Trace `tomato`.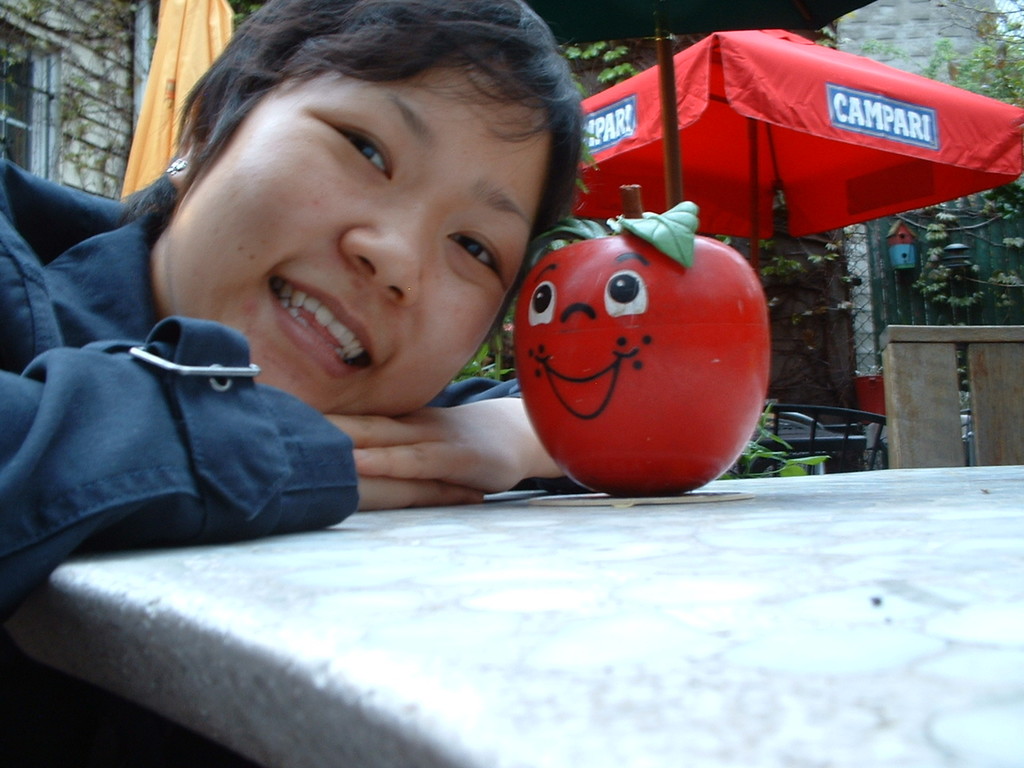
Traced to 509 182 770 496.
